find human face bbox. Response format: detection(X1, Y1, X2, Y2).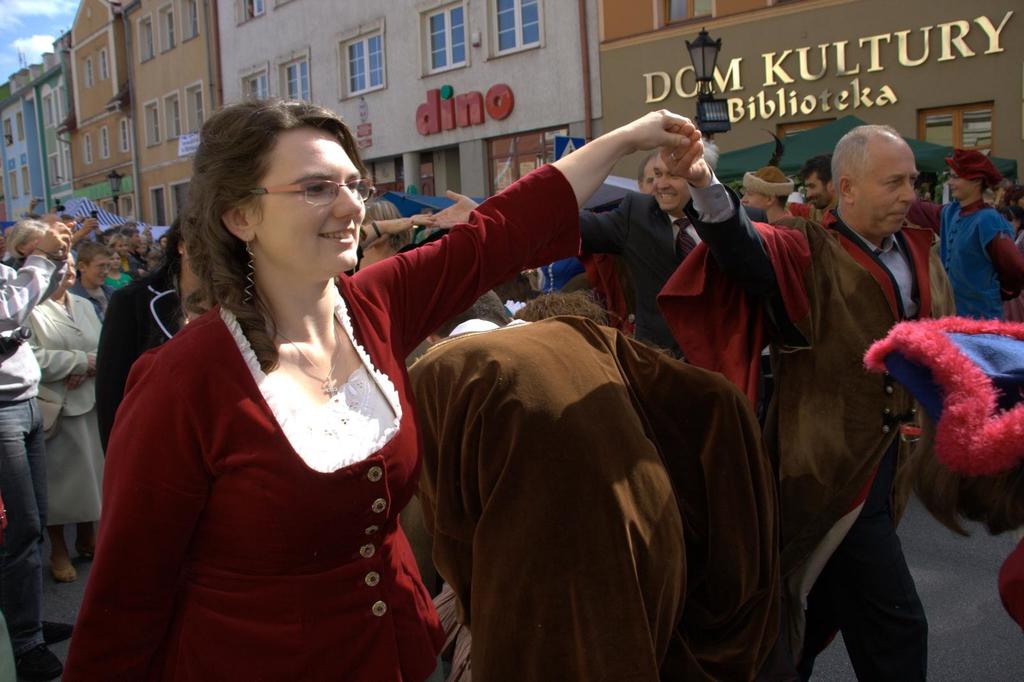
detection(951, 170, 977, 195).
